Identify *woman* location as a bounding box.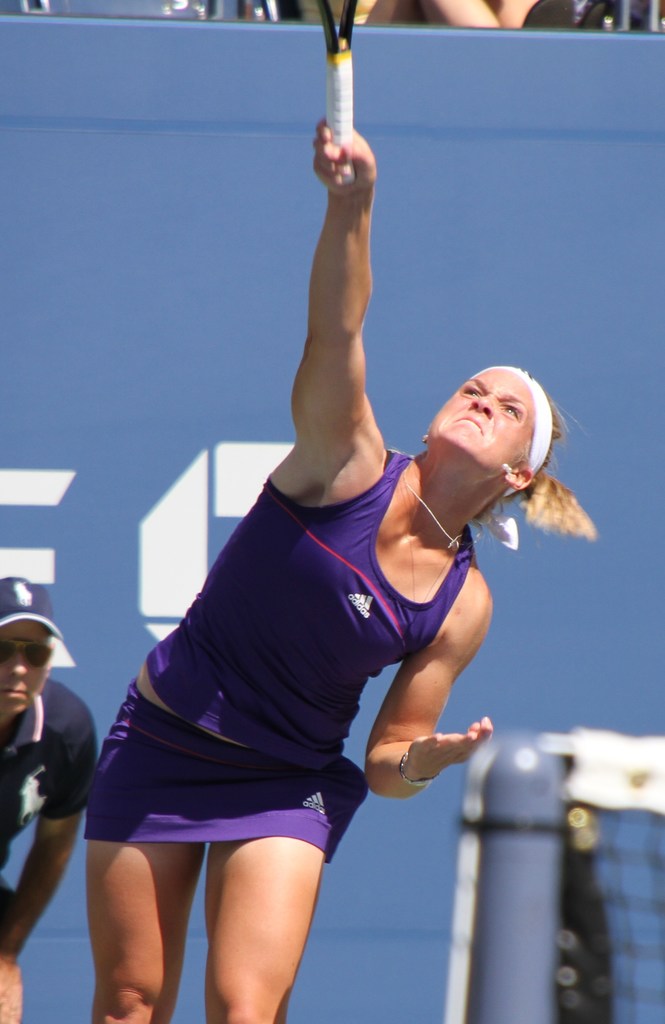
region(79, 198, 540, 1014).
